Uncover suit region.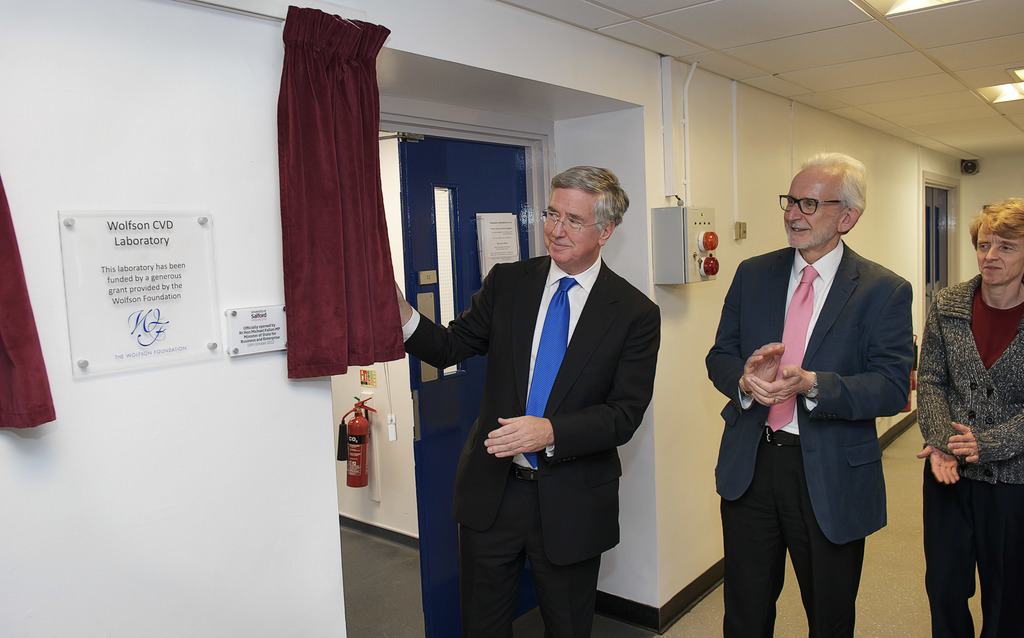
Uncovered: crop(446, 156, 673, 629).
